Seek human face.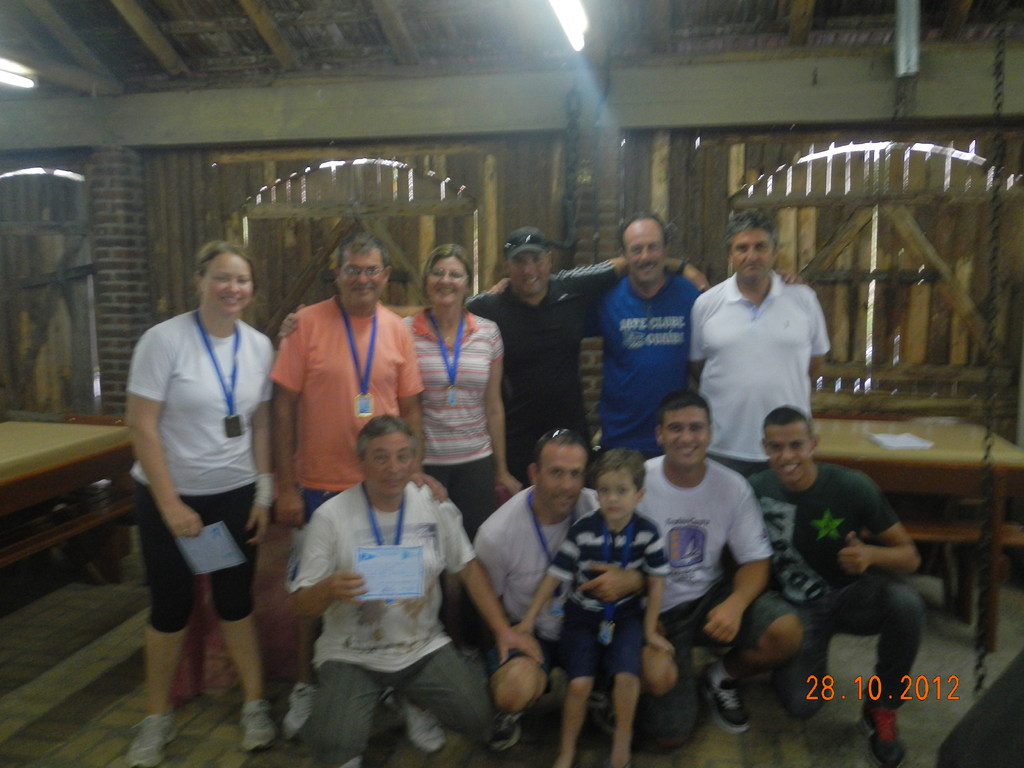
598/472/636/519.
